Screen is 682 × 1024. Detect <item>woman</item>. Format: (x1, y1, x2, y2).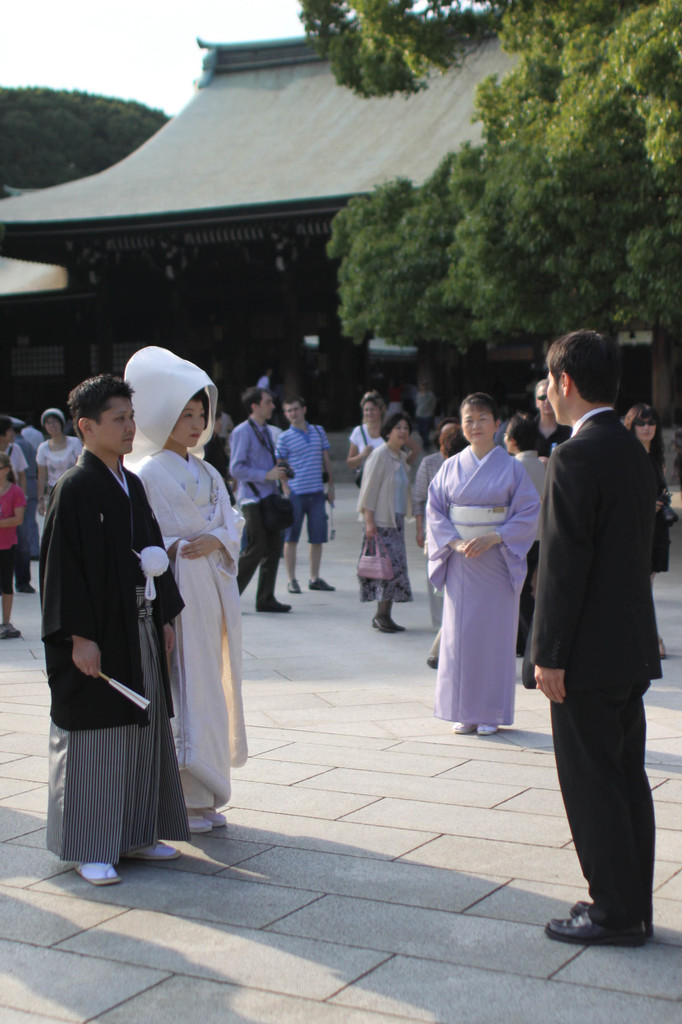
(351, 387, 393, 471).
